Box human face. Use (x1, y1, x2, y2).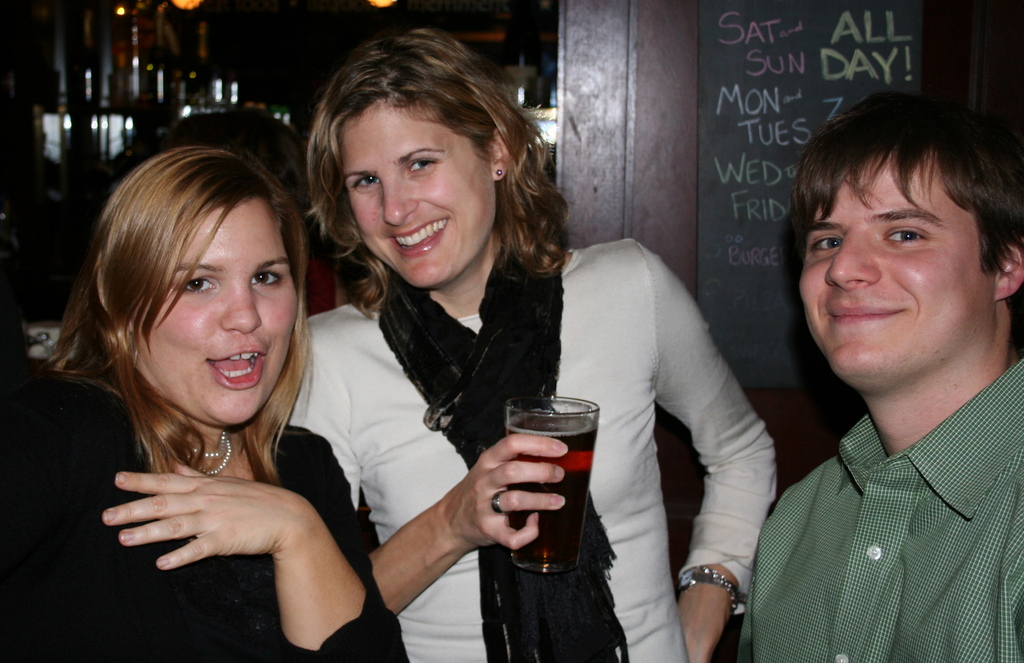
(806, 149, 996, 385).
